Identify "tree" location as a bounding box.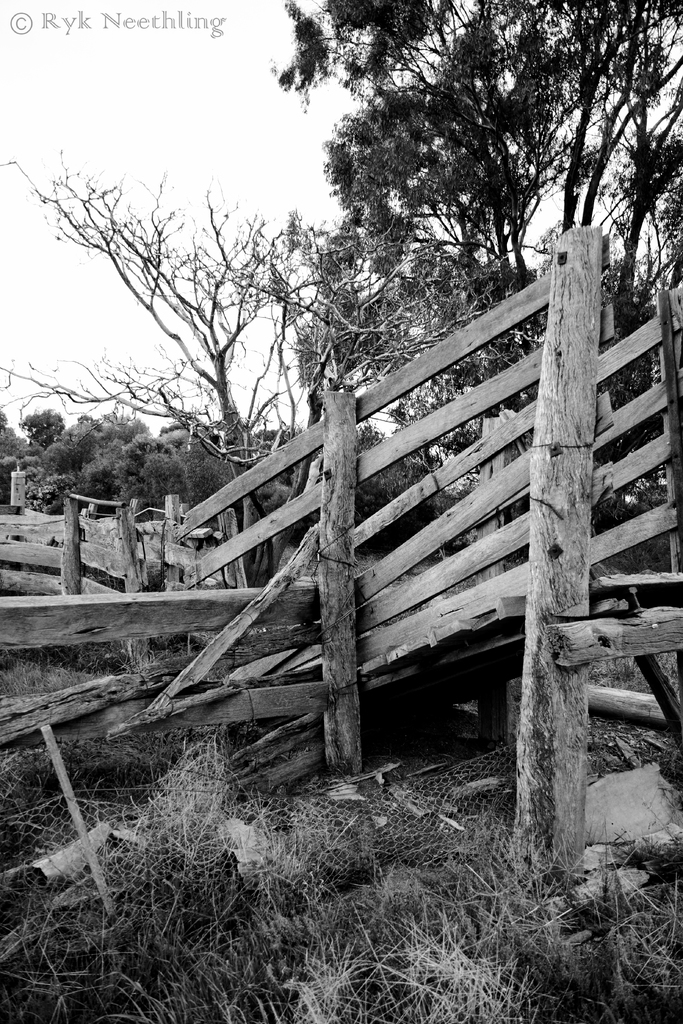
[x1=288, y1=189, x2=491, y2=506].
